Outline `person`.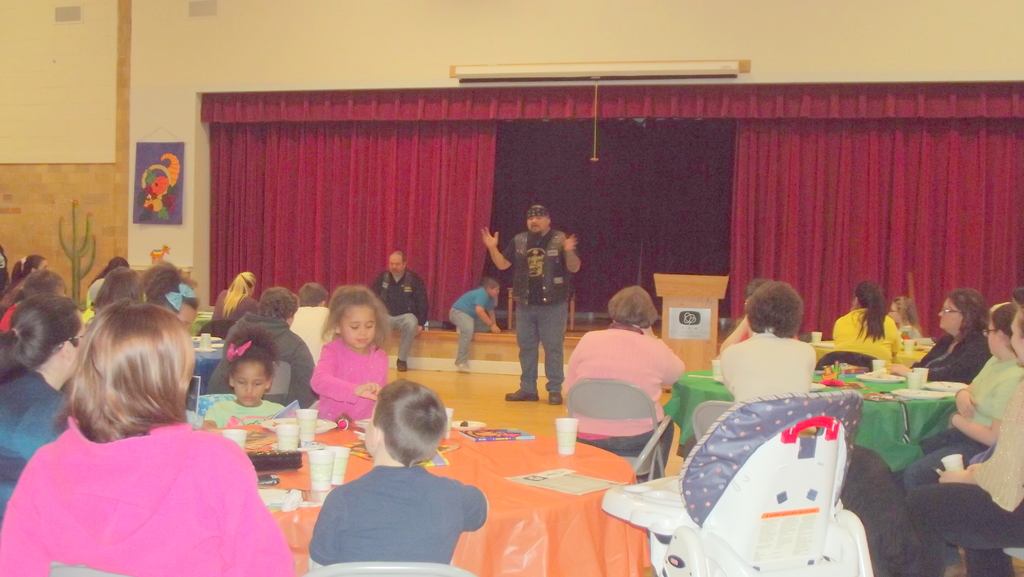
Outline: <region>141, 256, 201, 338</region>.
